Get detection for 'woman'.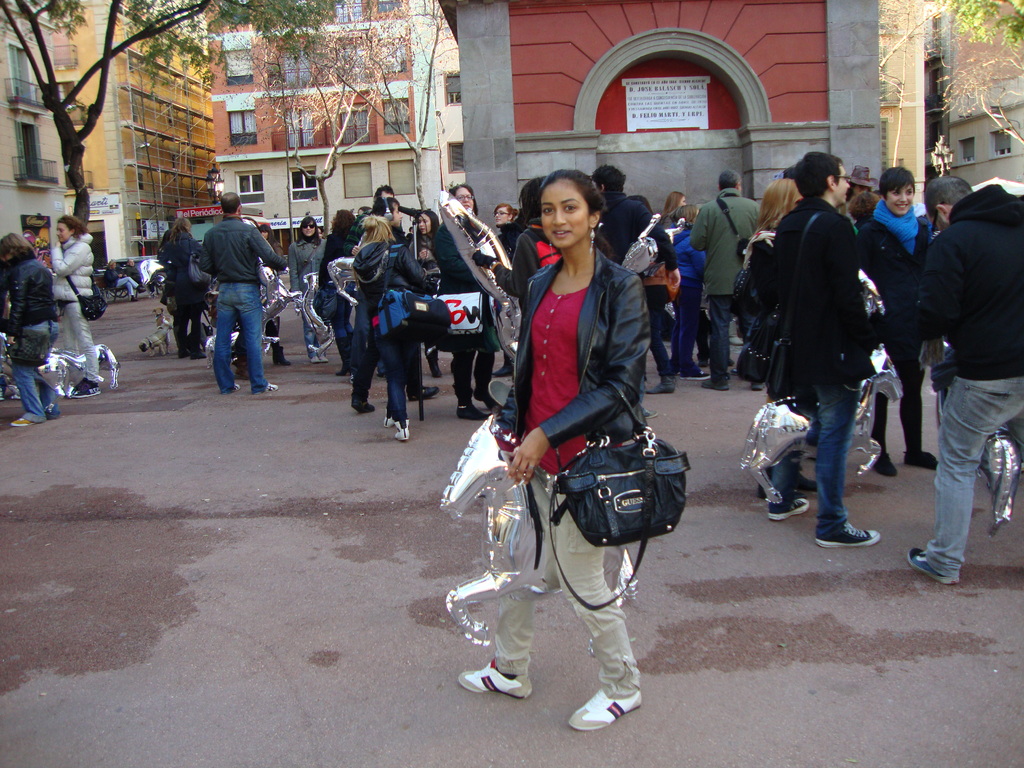
Detection: Rect(470, 182, 678, 686).
